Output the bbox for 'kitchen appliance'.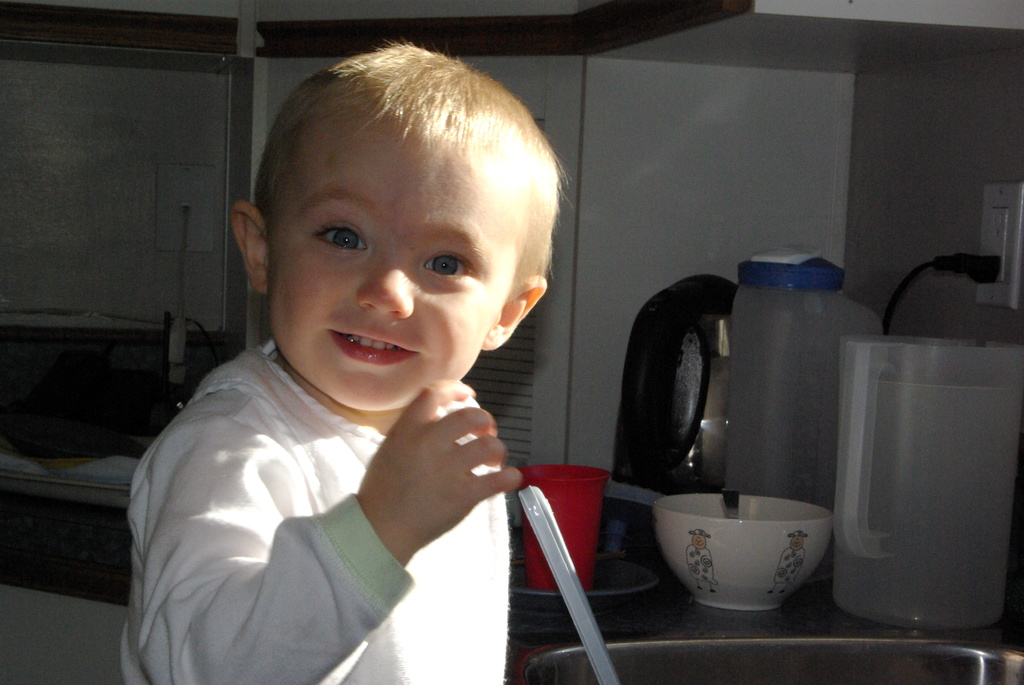
<region>520, 462, 599, 592</region>.
